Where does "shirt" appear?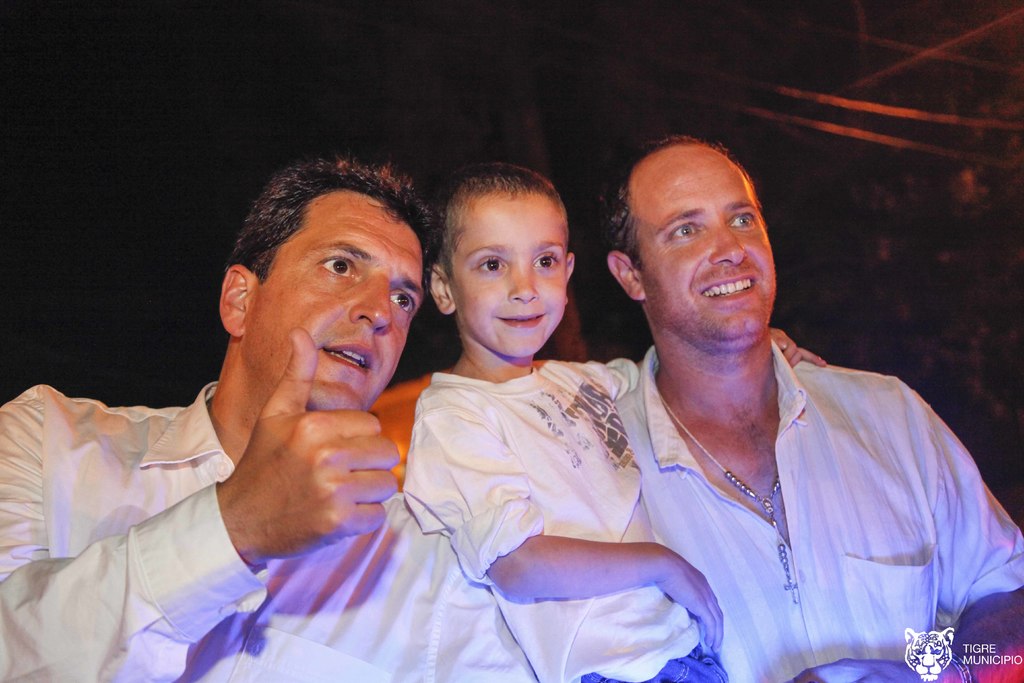
Appears at box=[2, 375, 535, 682].
